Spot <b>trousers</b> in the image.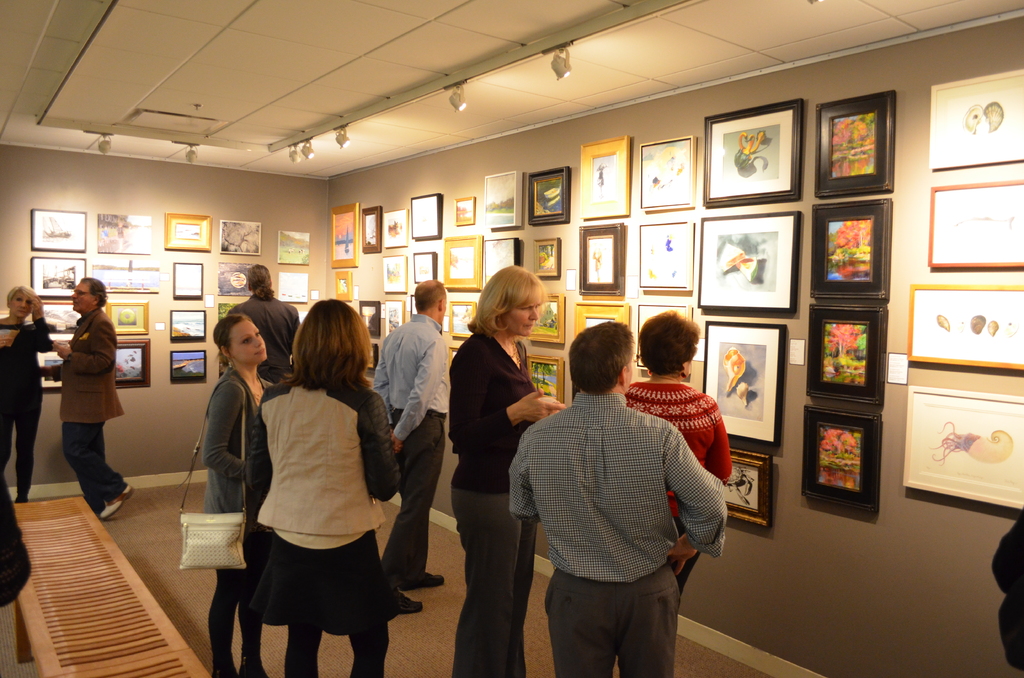
<b>trousers</b> found at left=62, top=422, right=127, bottom=515.
